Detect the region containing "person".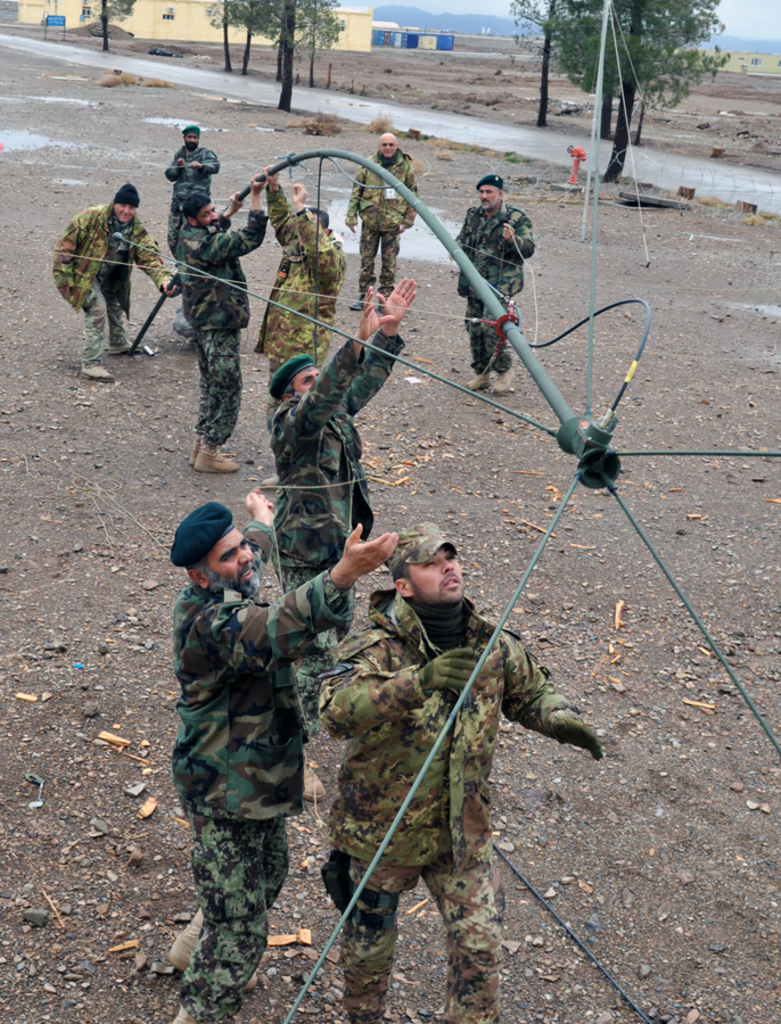
[328,517,585,982].
